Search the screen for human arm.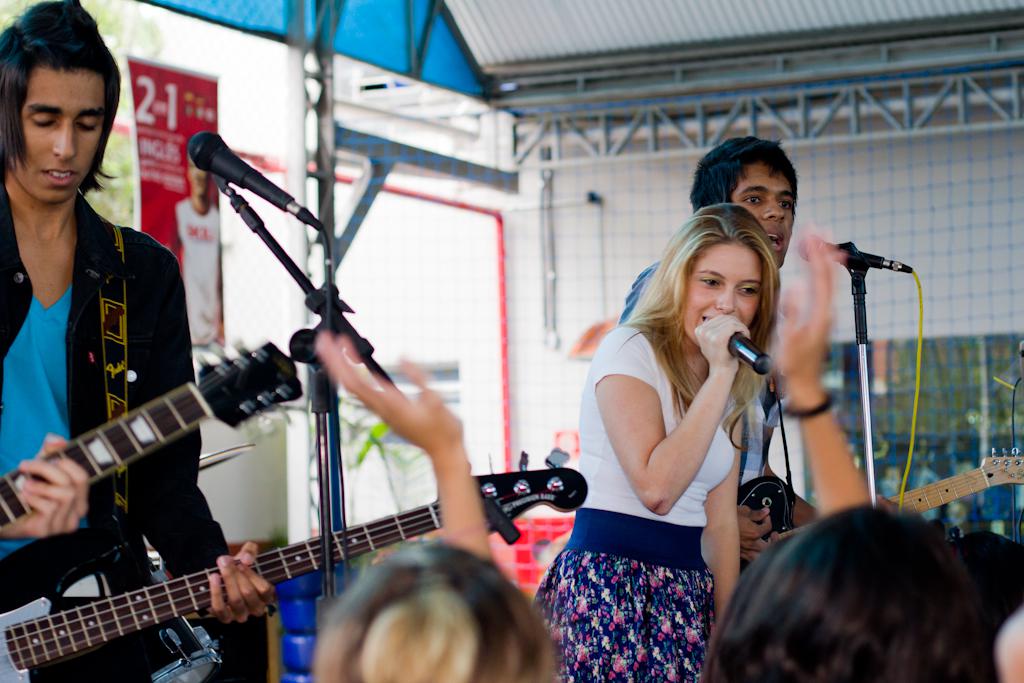
Found at [left=601, top=333, right=762, bottom=543].
